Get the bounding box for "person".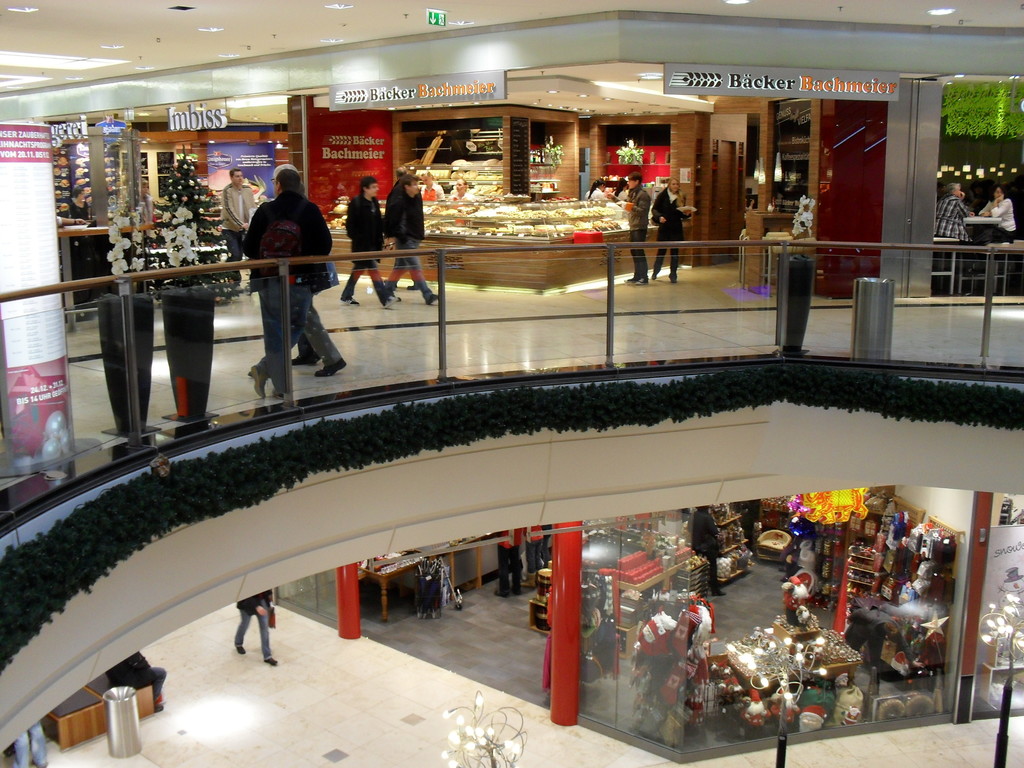
bbox(342, 180, 398, 307).
